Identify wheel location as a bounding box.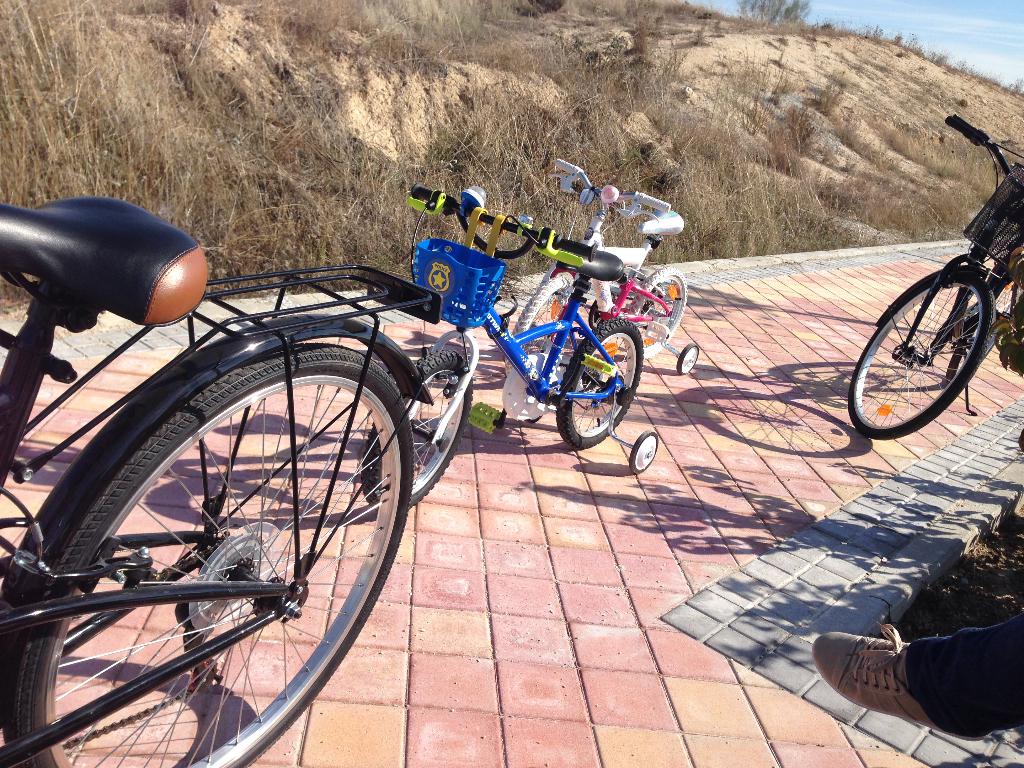
1/341/412/767.
